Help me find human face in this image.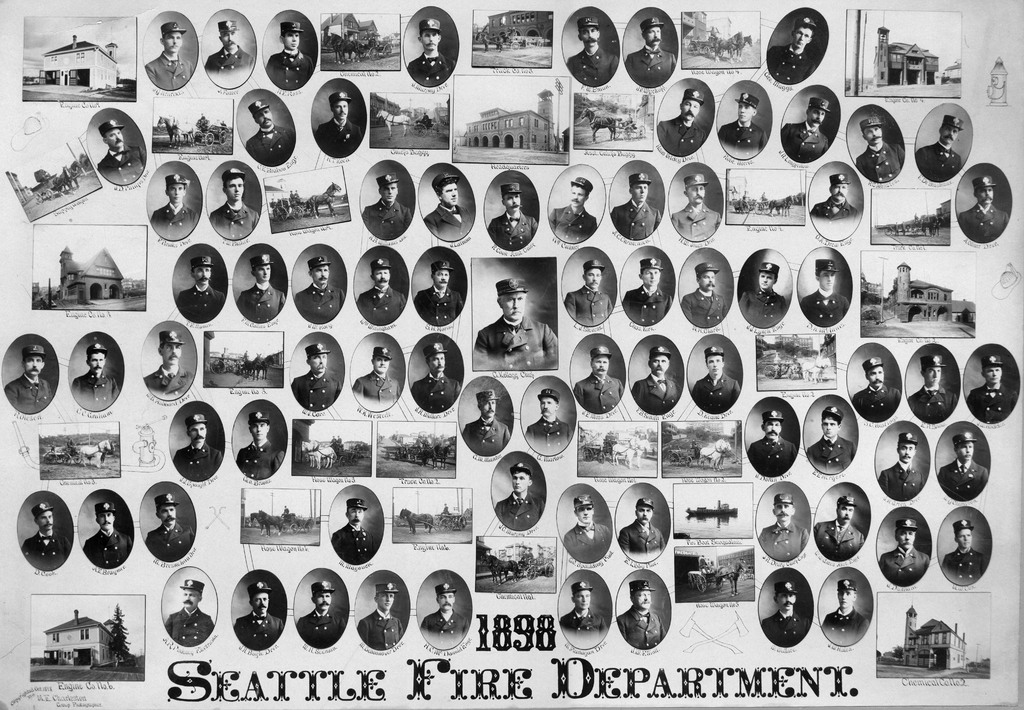
Found it: 572:503:595:523.
